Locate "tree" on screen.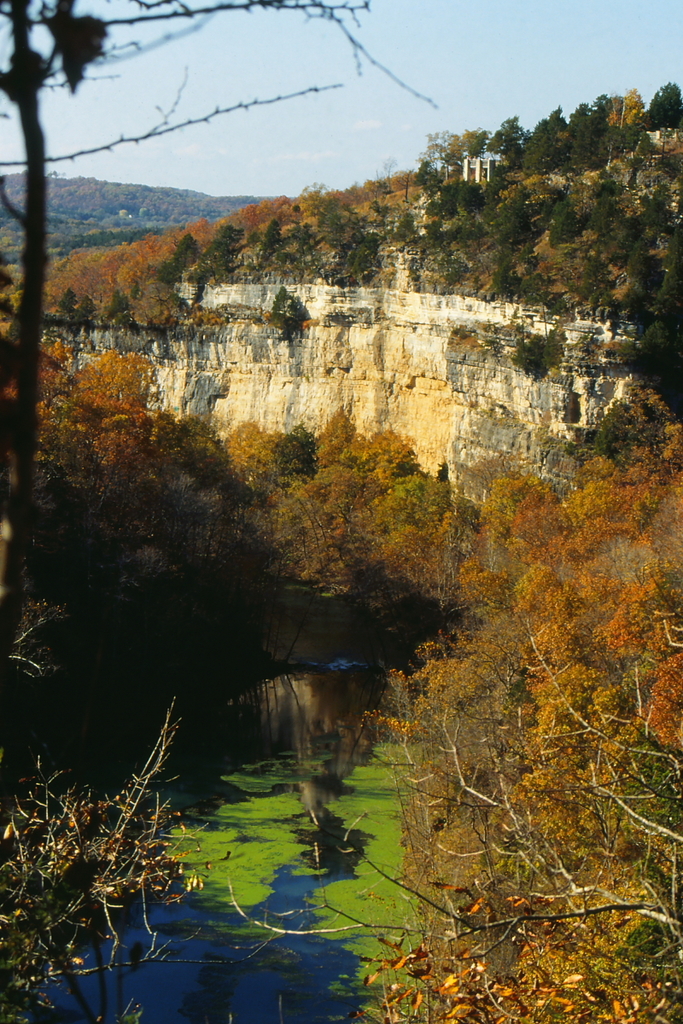
On screen at (0, 0, 417, 779).
